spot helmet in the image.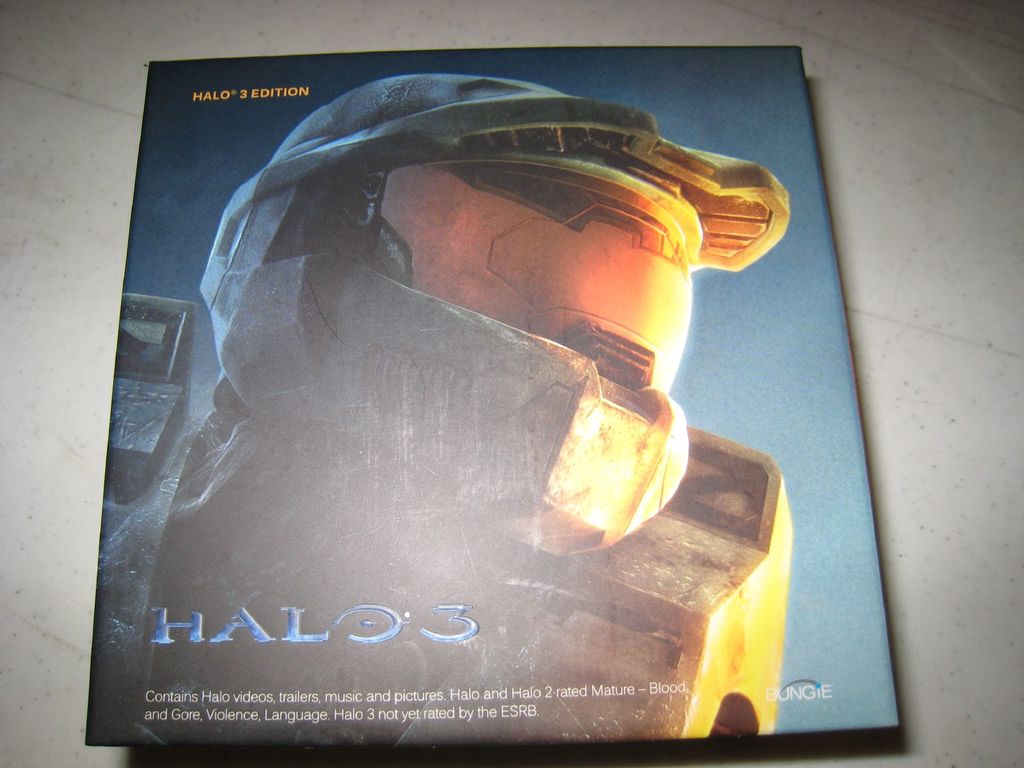
helmet found at [204, 42, 740, 573].
